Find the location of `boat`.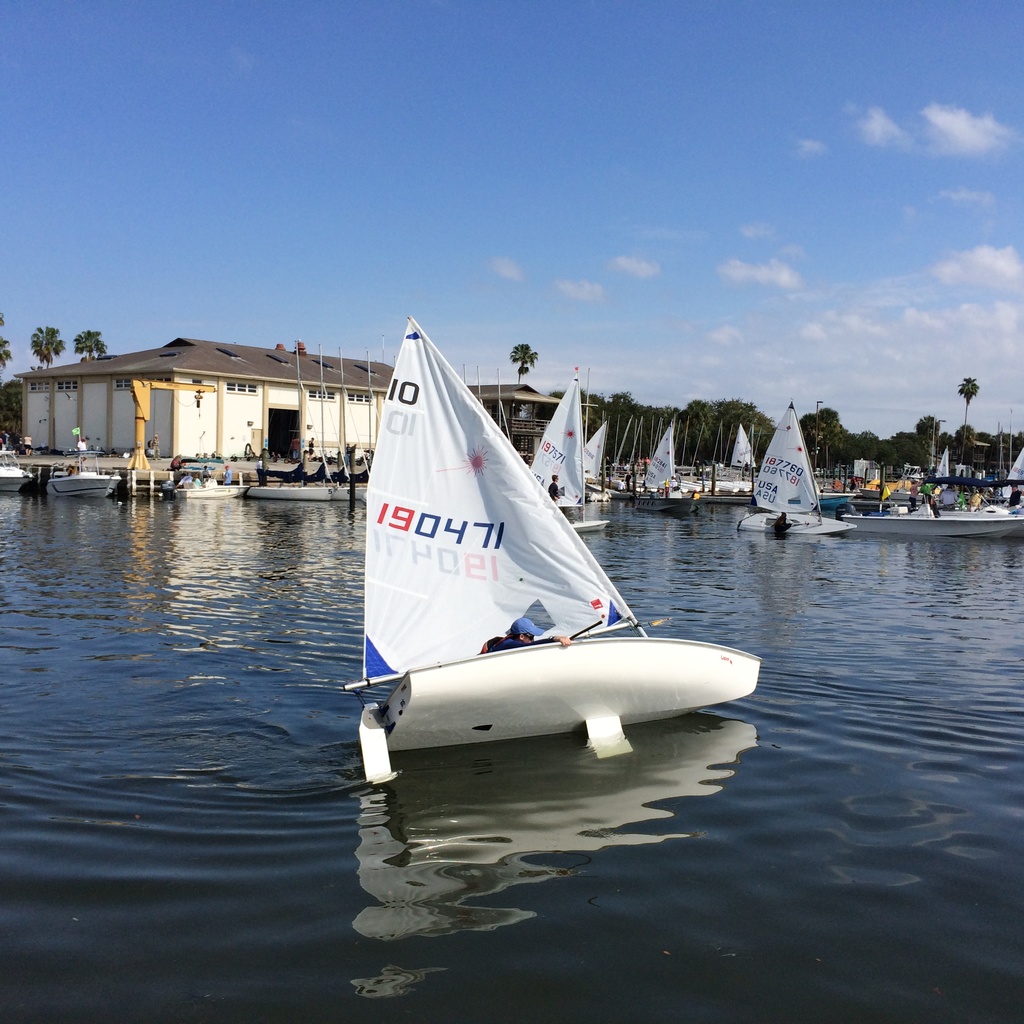
Location: region(172, 477, 248, 500).
